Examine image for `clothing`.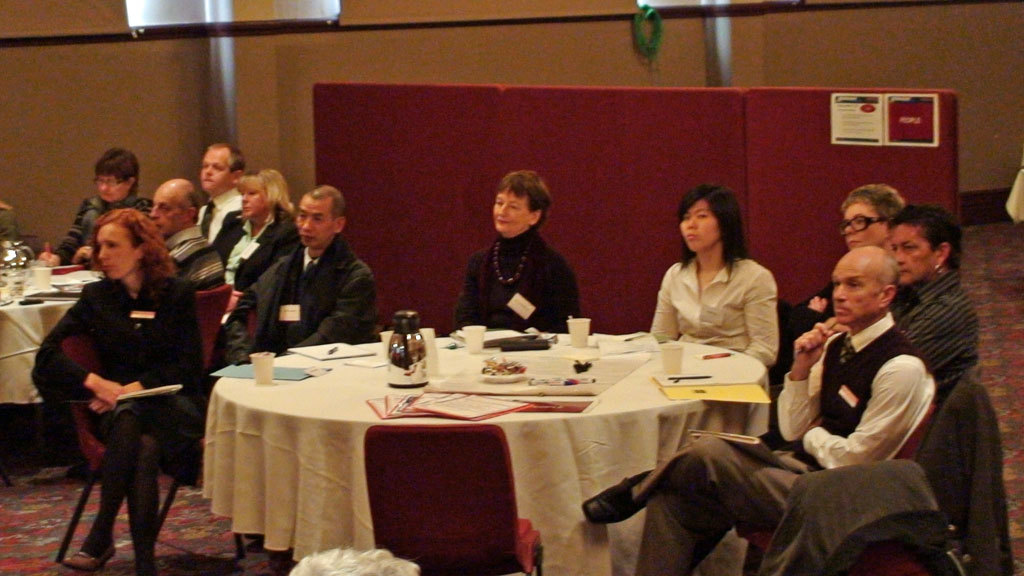
Examination result: [457,223,588,332].
